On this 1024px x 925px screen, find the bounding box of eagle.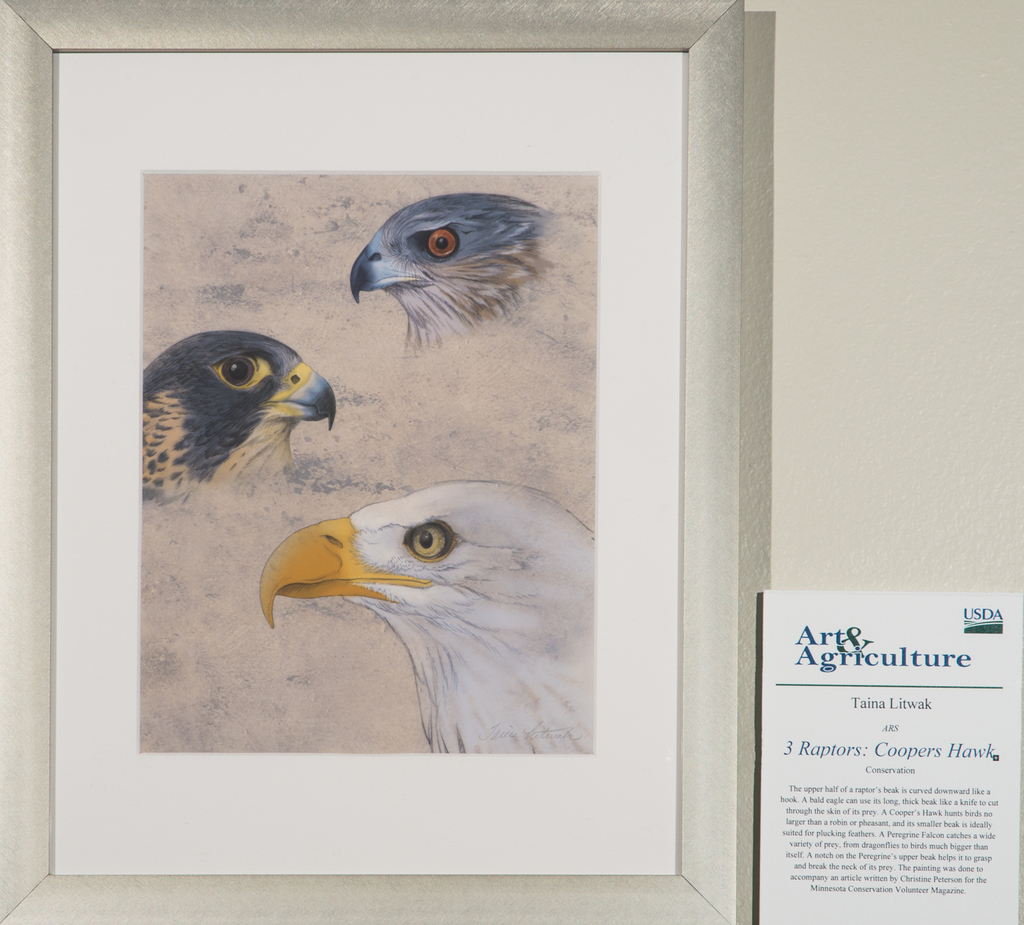
Bounding box: 139/331/342/501.
